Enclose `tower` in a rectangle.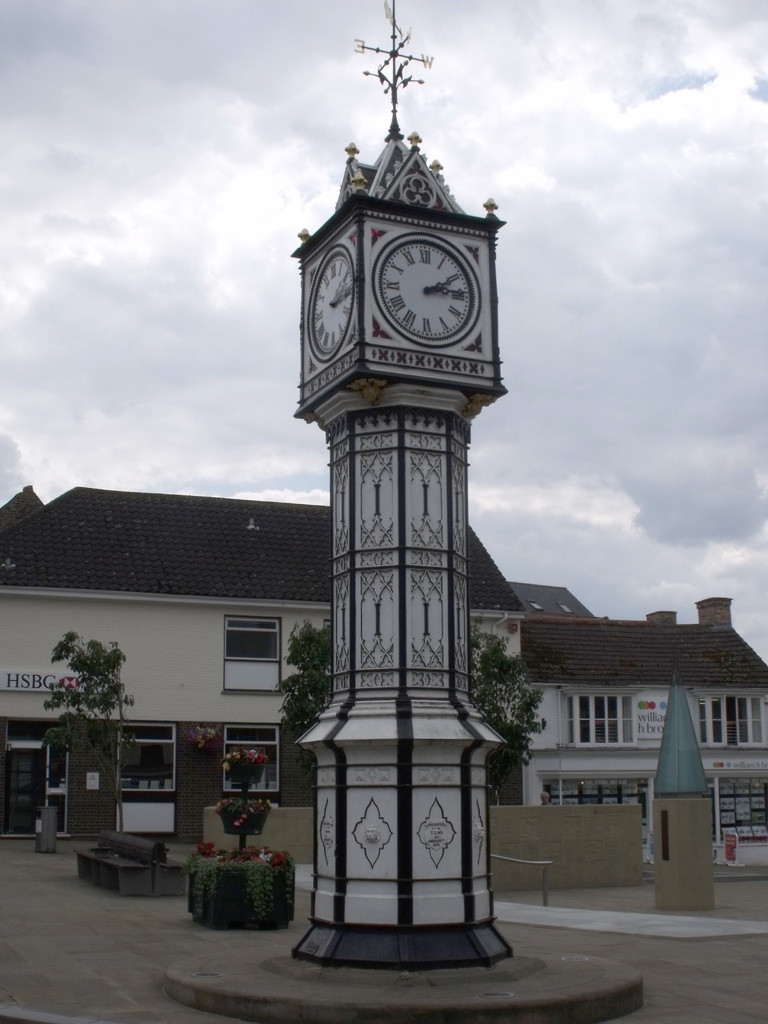
650, 671, 725, 918.
